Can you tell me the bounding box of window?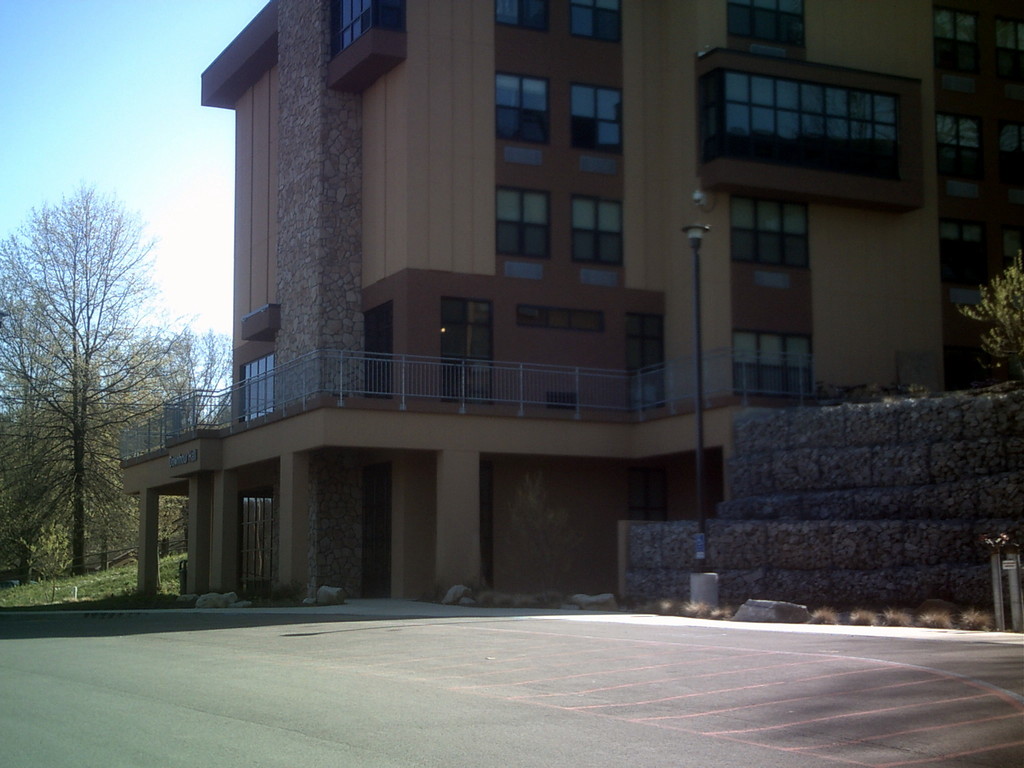
[340,0,367,44].
